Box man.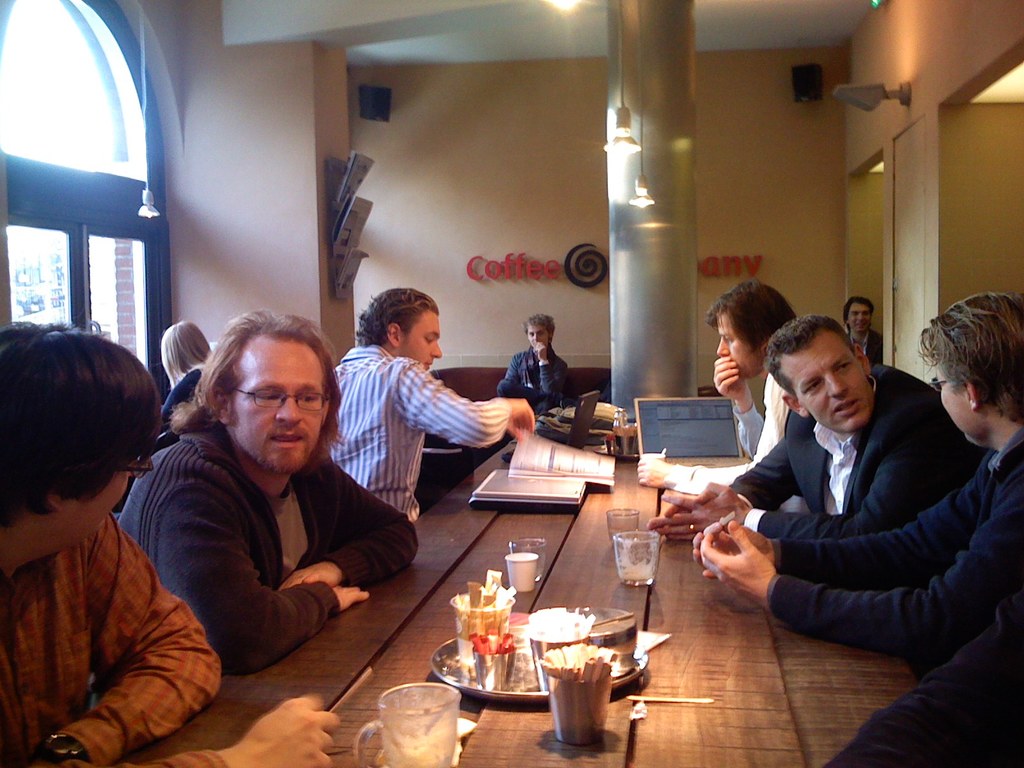
crop(492, 317, 571, 406).
